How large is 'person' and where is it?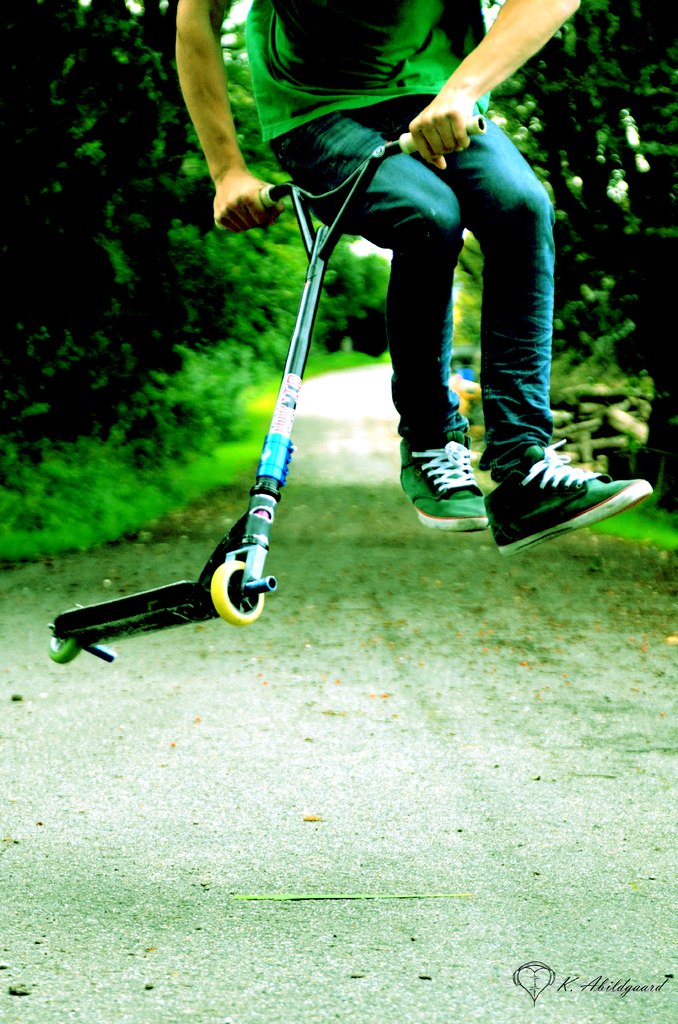
Bounding box: rect(127, 22, 545, 630).
